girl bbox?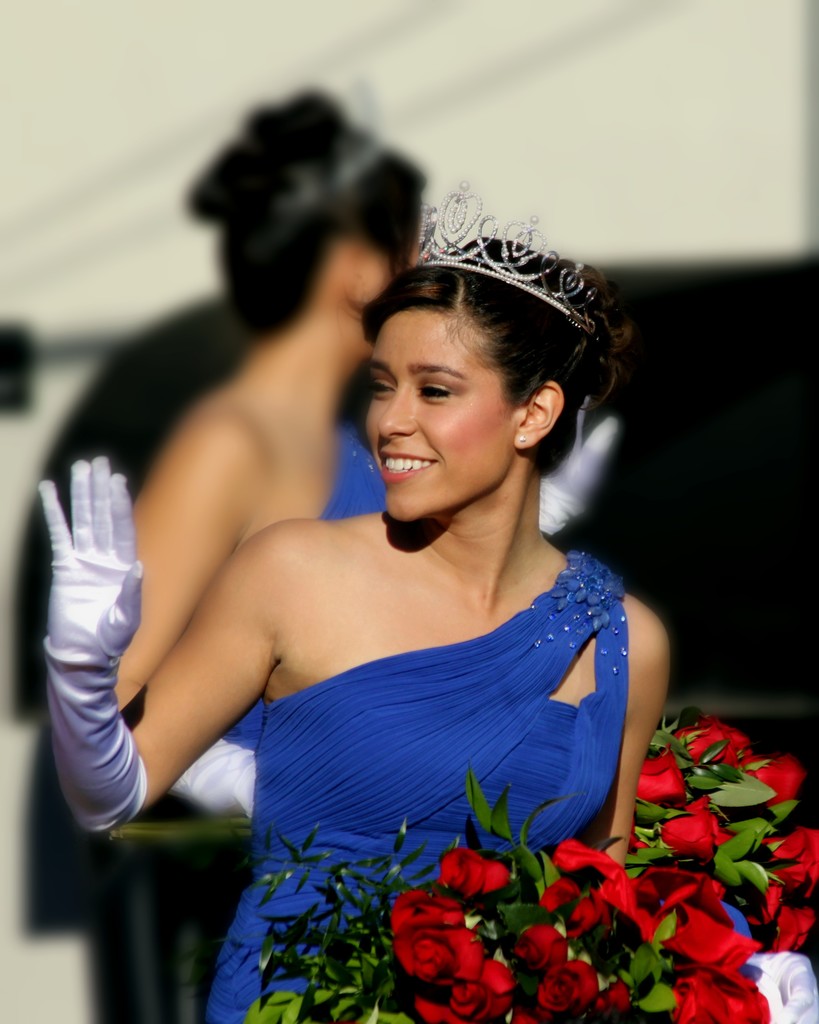
[105,92,618,827]
